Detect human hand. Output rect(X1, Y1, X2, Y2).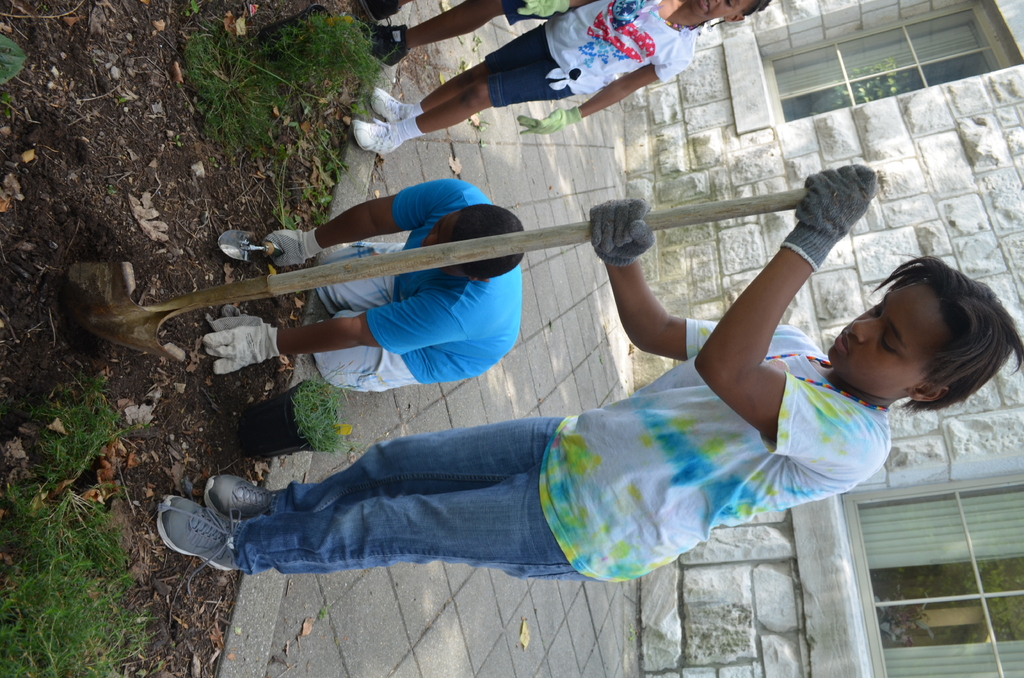
rect(516, 105, 569, 137).
